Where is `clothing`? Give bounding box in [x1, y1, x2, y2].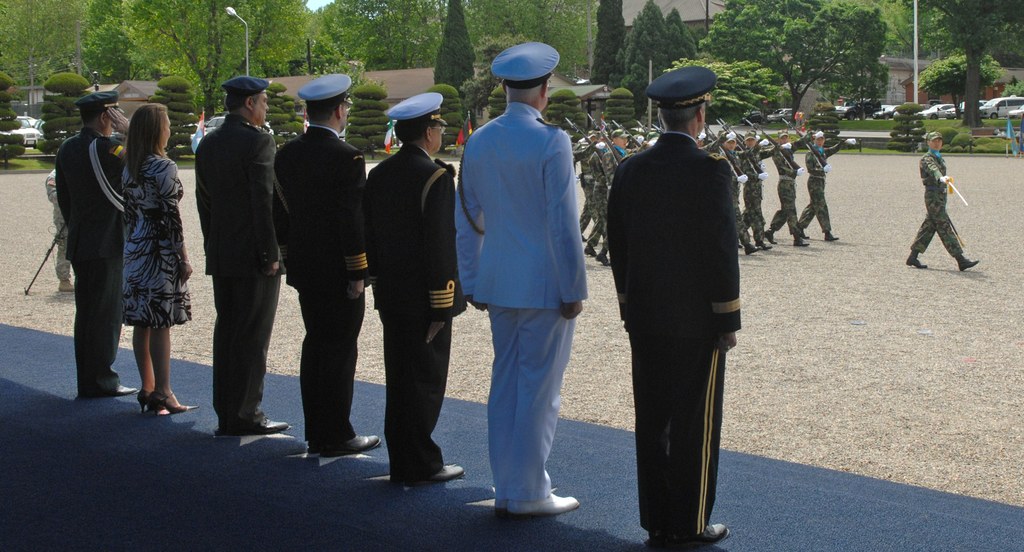
[190, 115, 282, 436].
